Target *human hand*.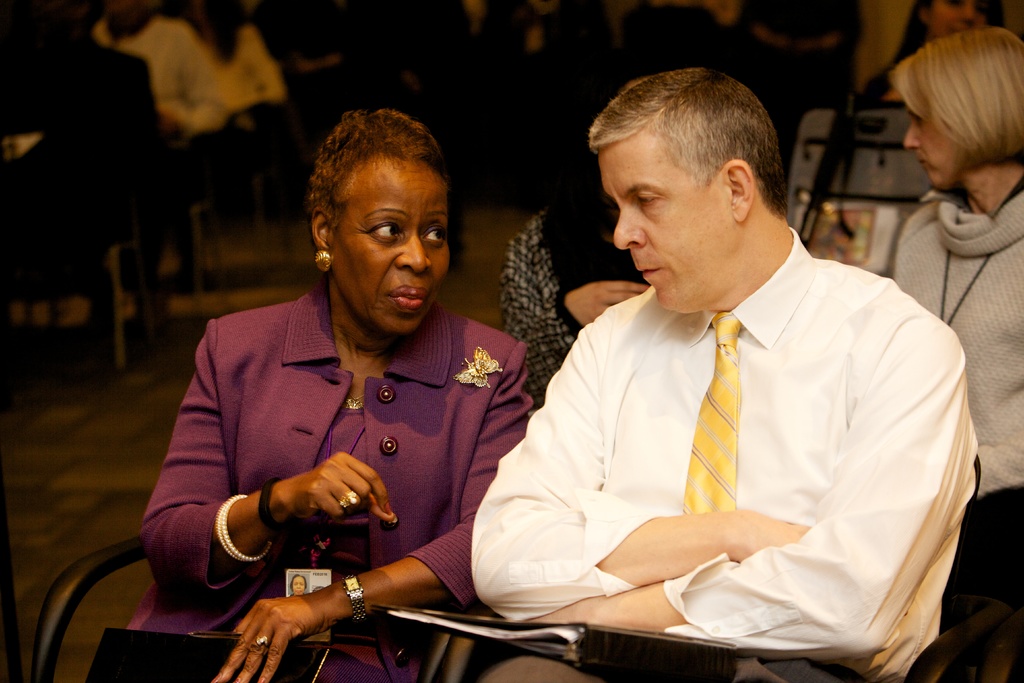
Target region: <bbox>730, 507, 811, 560</bbox>.
